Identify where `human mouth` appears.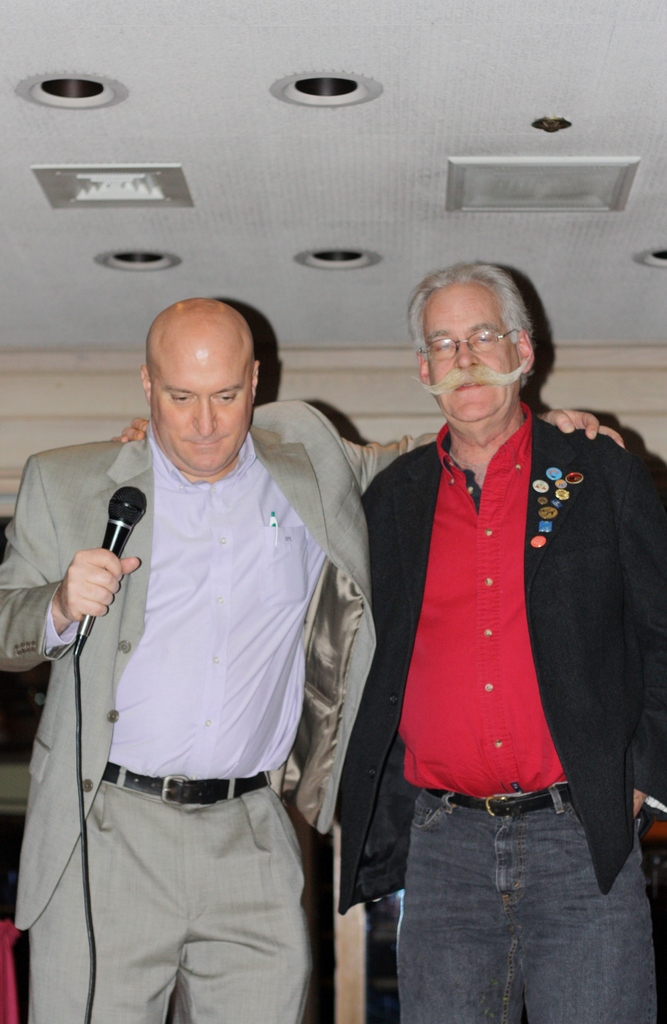
Appears at <box>177,436,227,449</box>.
